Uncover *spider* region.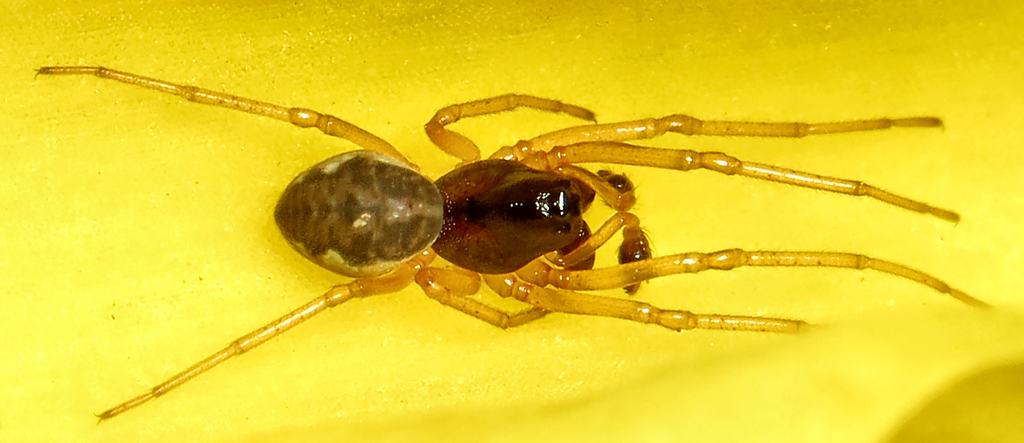
Uncovered: <box>32,60,995,419</box>.
